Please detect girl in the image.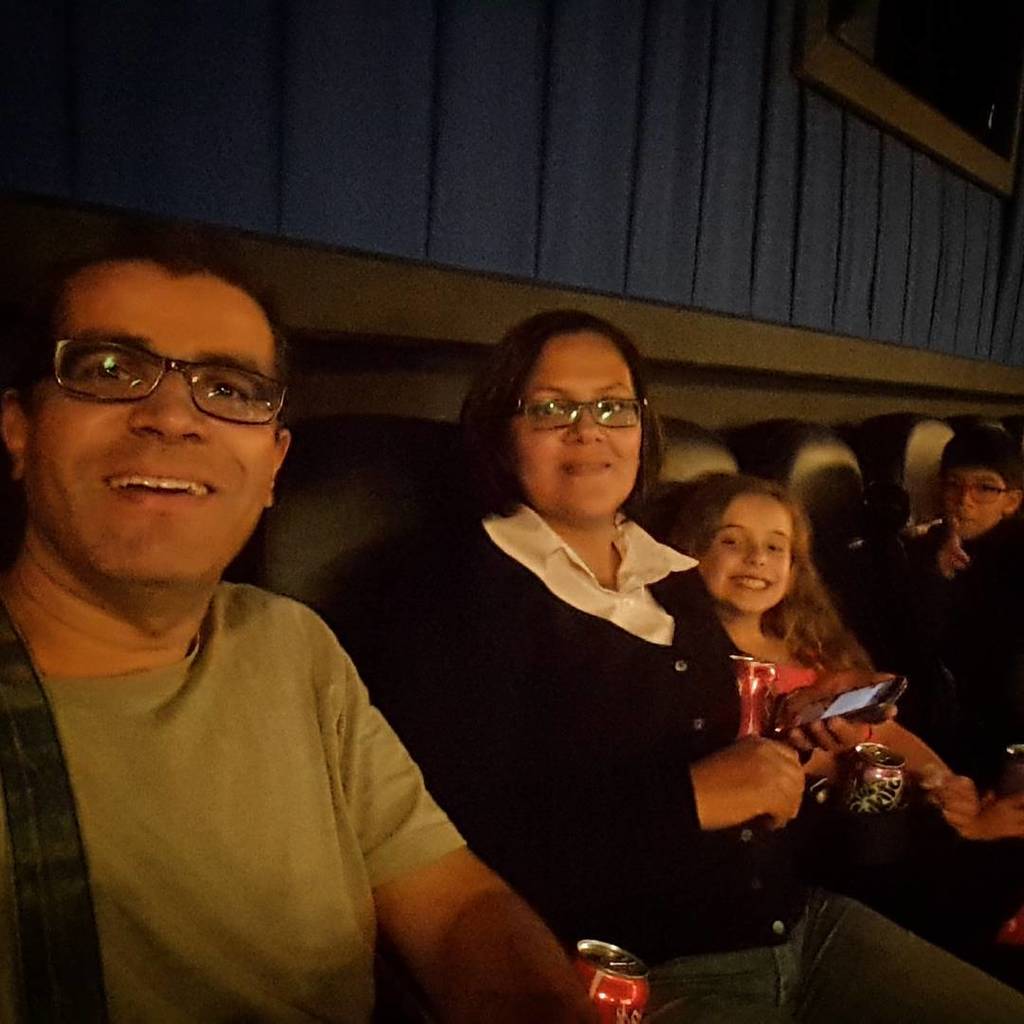
Rect(653, 468, 1023, 986).
